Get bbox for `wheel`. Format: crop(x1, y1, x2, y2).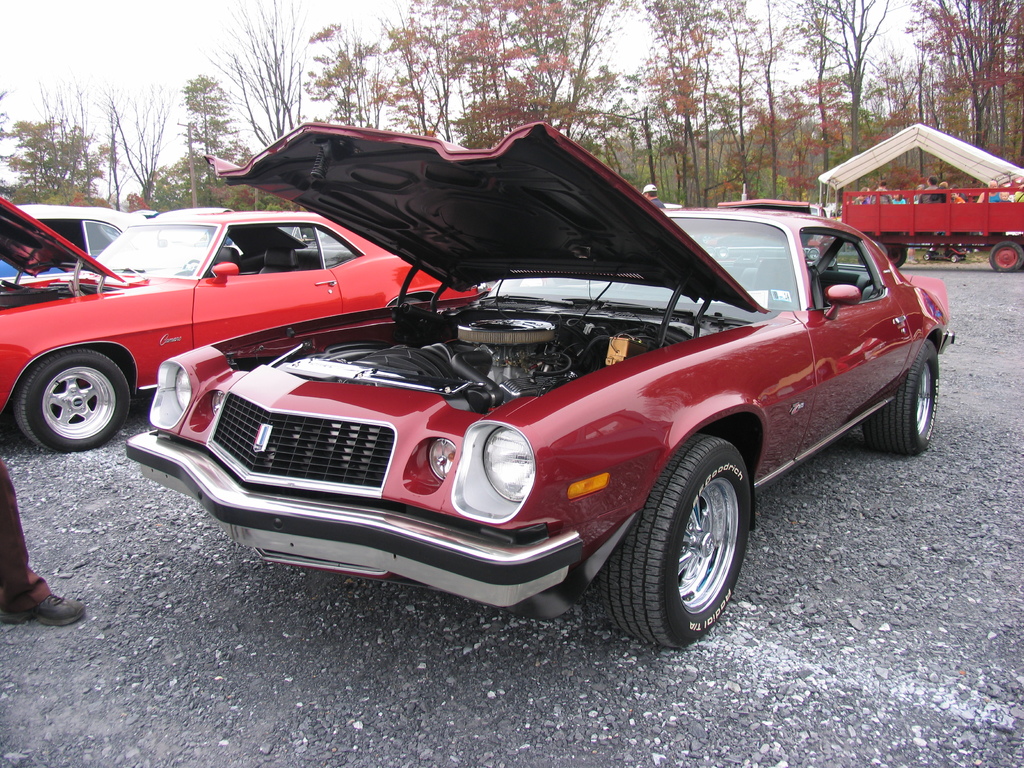
crop(863, 337, 945, 455).
